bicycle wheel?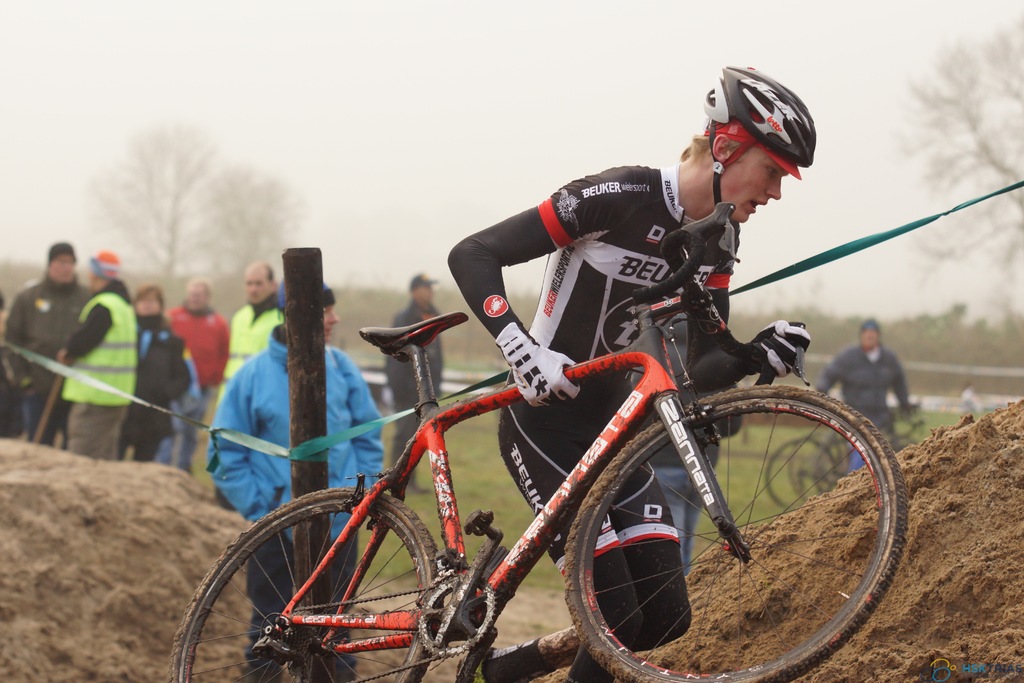
(759,437,839,511)
